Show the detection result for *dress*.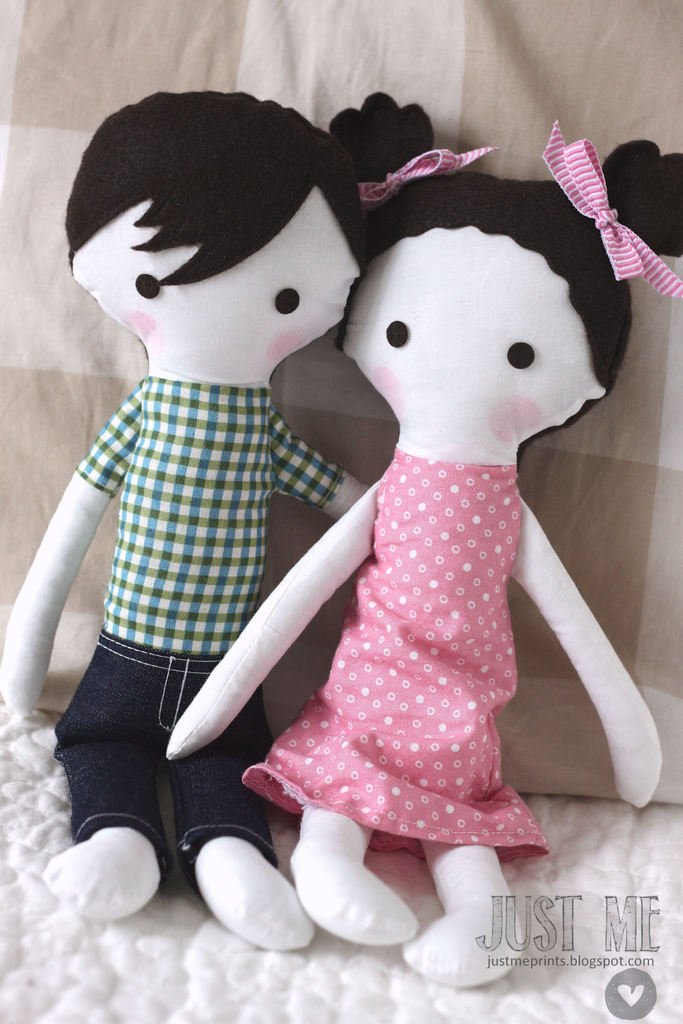
bbox=(222, 421, 558, 872).
